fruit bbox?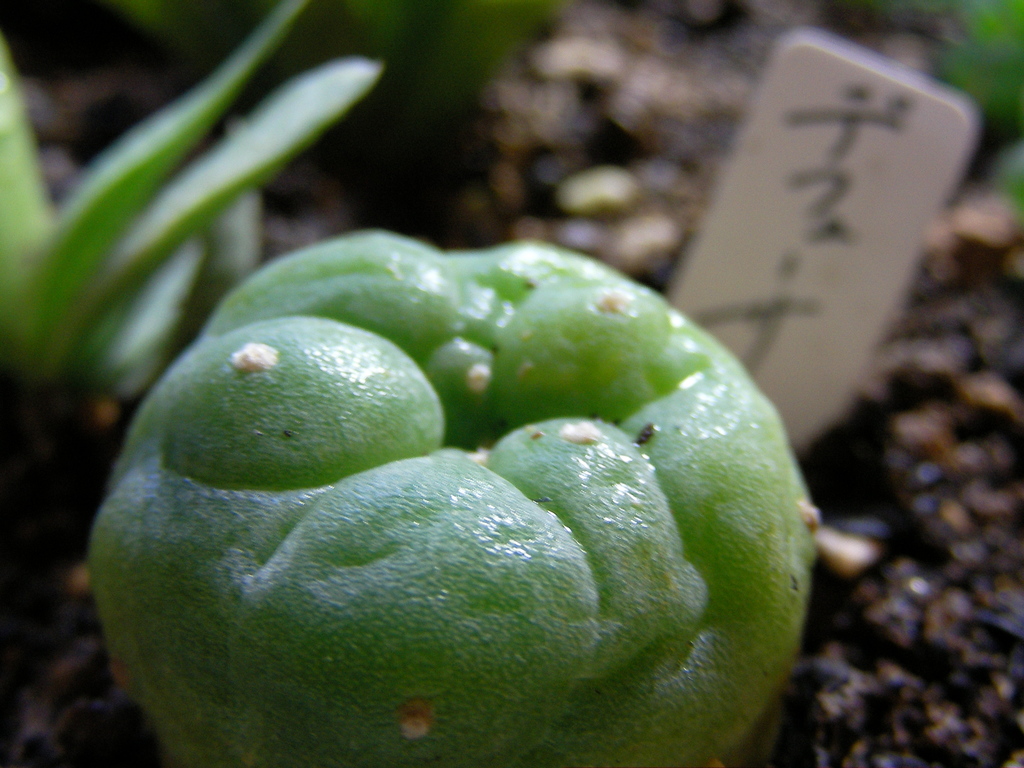
149,271,777,757
